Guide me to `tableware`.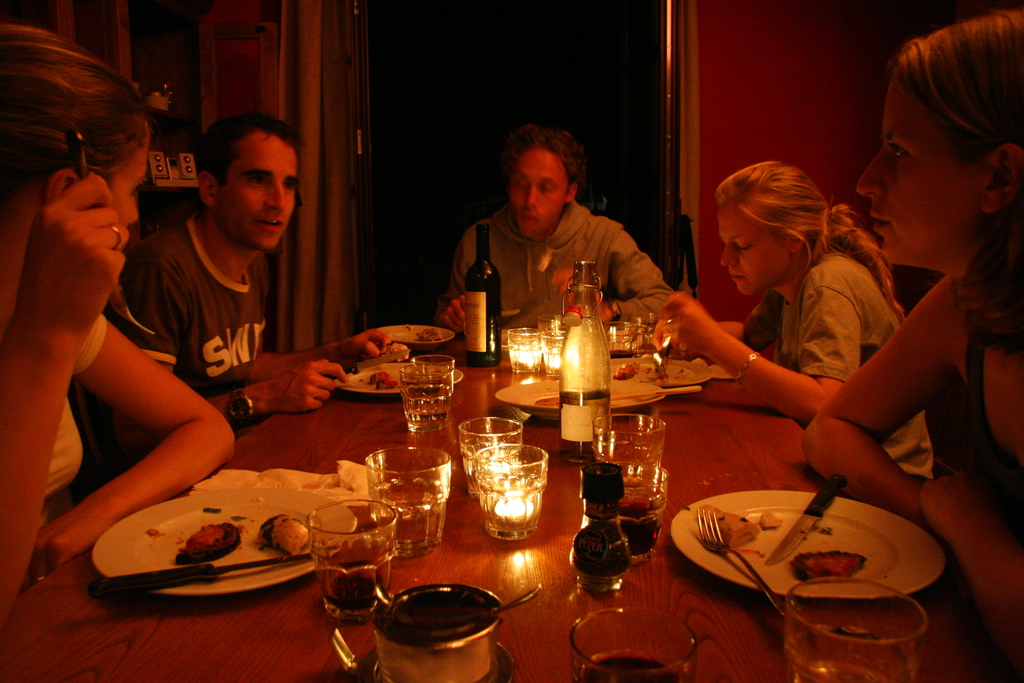
Guidance: x1=364 y1=441 x2=451 y2=561.
